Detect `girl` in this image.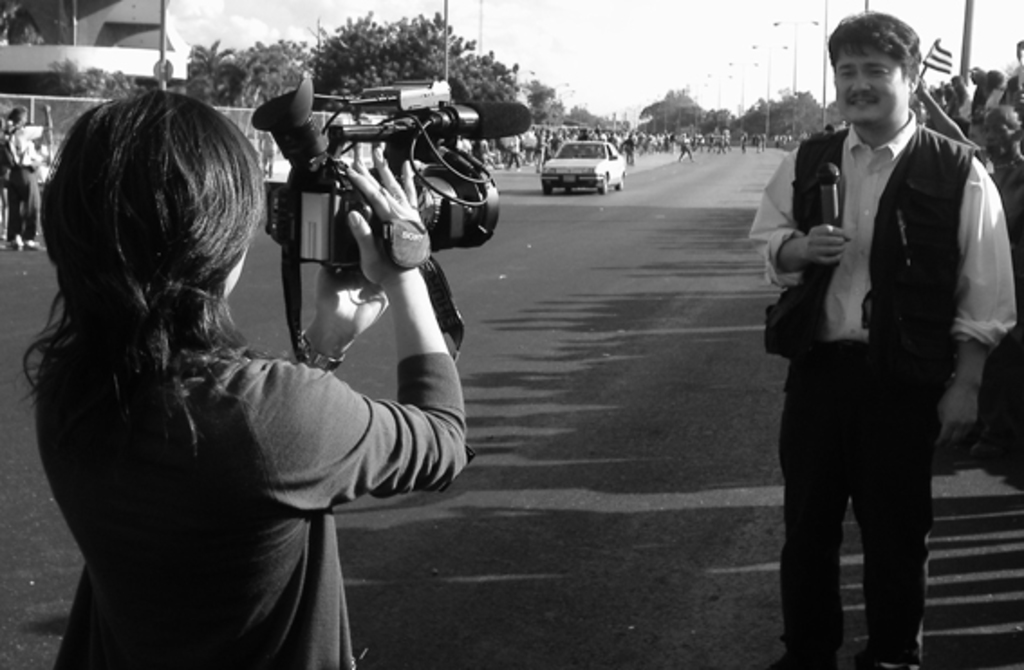
Detection: locate(22, 88, 464, 668).
